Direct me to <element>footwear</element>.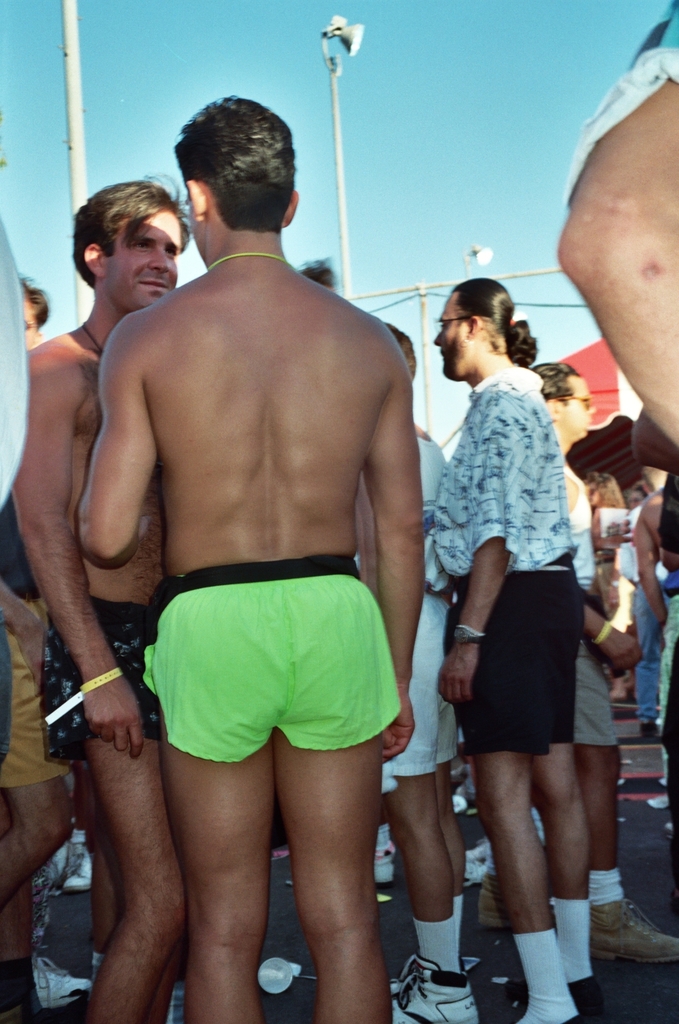
Direction: bbox=(481, 874, 514, 931).
